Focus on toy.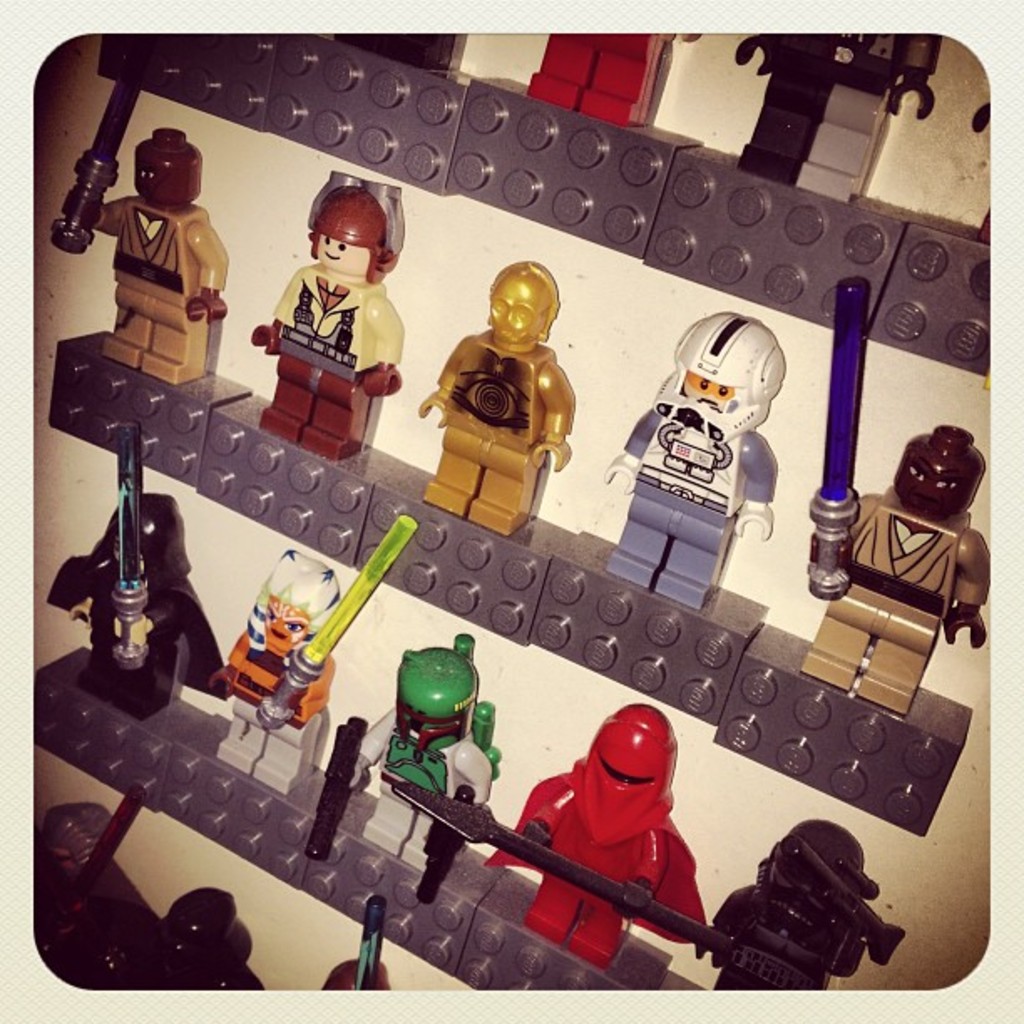
Focused at region(781, 842, 905, 970).
